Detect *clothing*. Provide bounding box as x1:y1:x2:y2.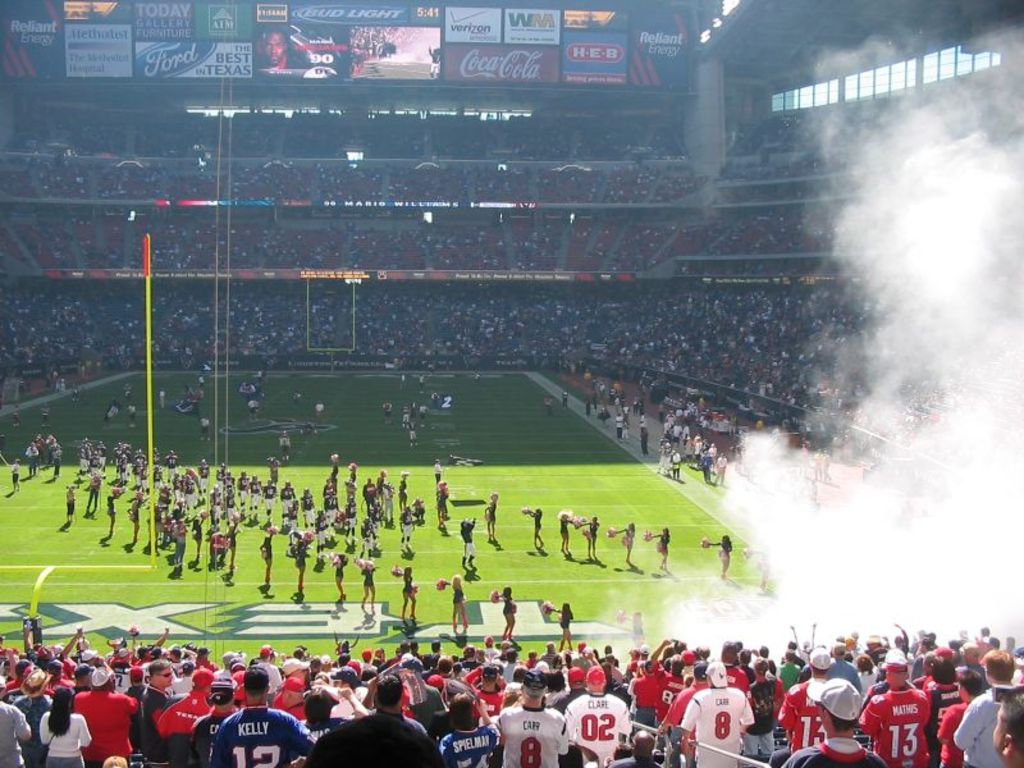
100:407:116:419.
